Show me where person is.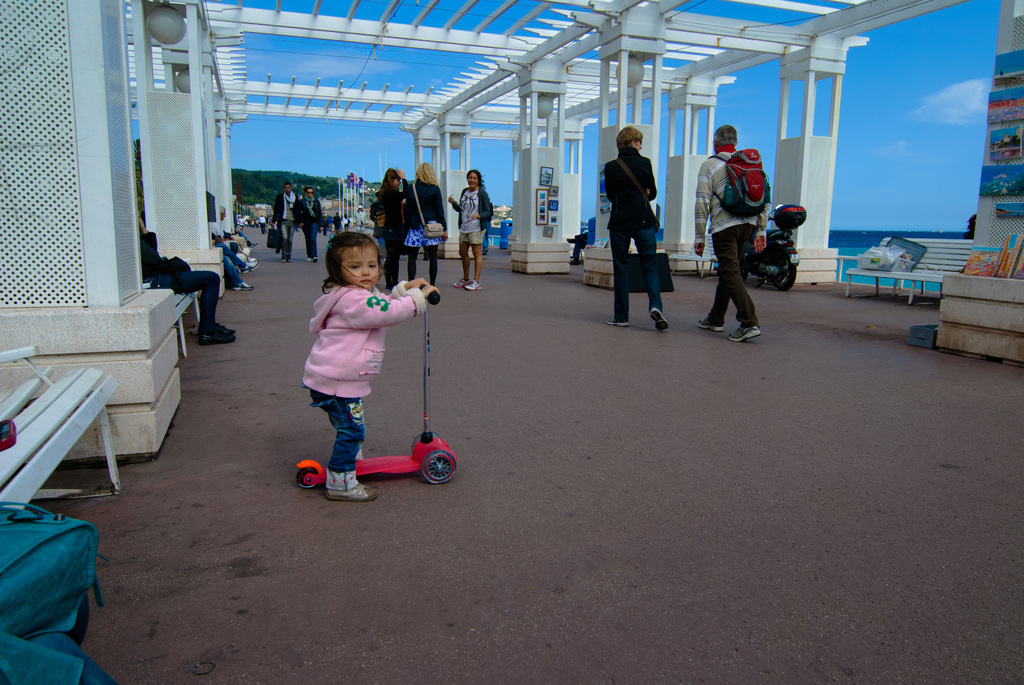
person is at [353, 206, 369, 230].
